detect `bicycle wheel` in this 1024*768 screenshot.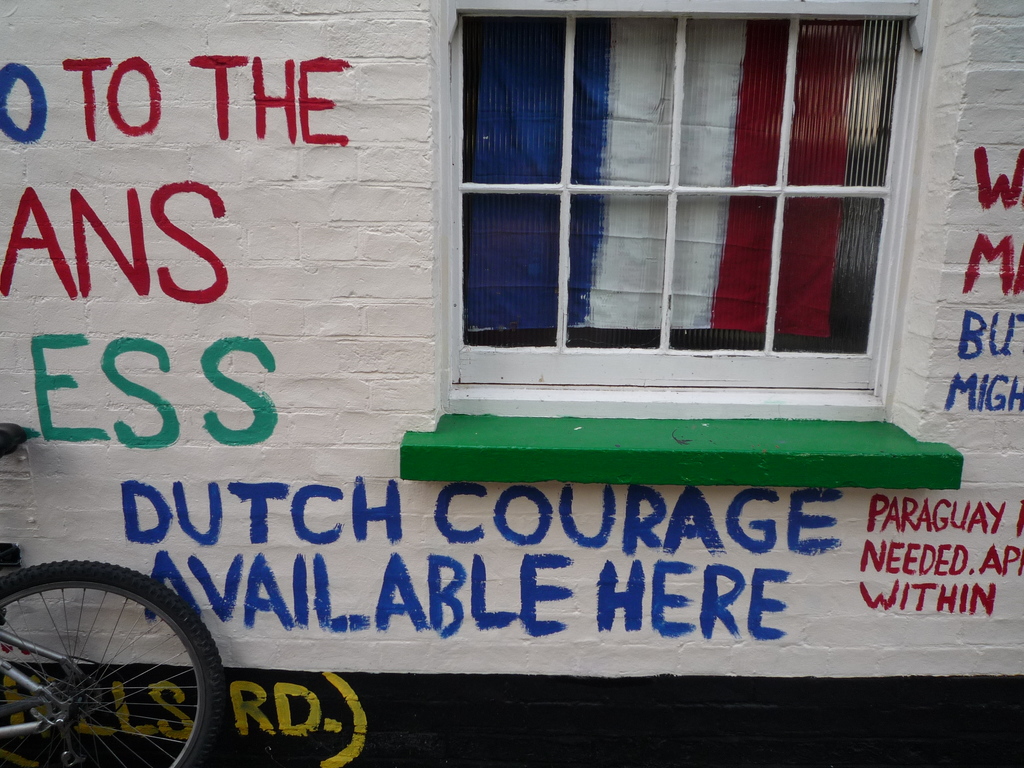
Detection: {"x1": 20, "y1": 575, "x2": 193, "y2": 733}.
